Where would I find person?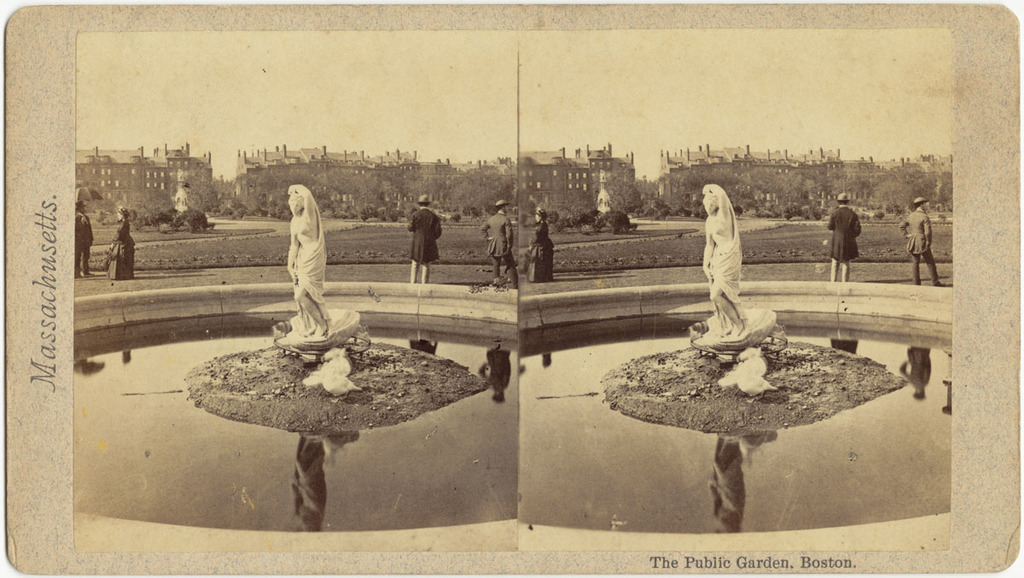
At bbox=[287, 185, 326, 337].
